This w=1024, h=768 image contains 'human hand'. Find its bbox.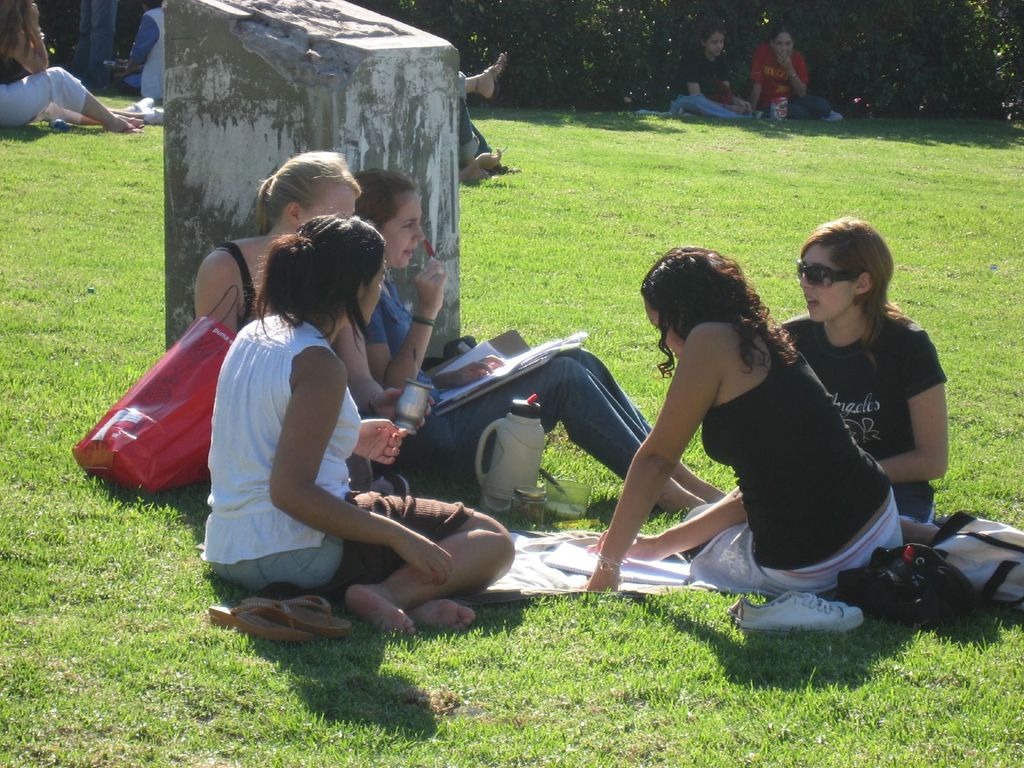
<box>442,355,506,392</box>.
